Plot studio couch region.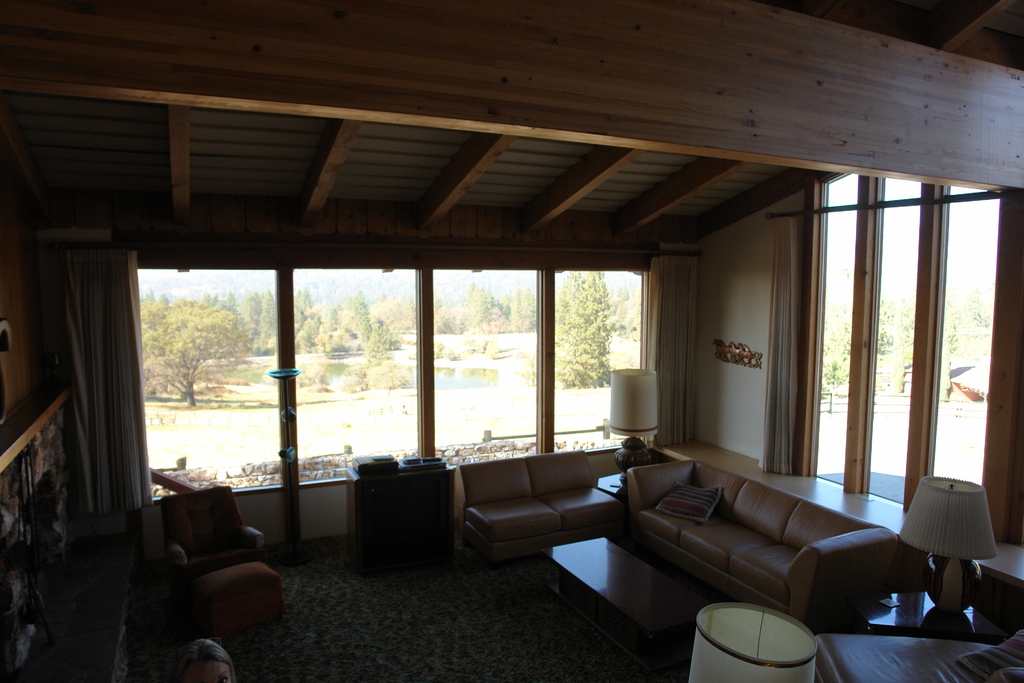
Plotted at pyautogui.locateOnScreen(454, 444, 635, 566).
